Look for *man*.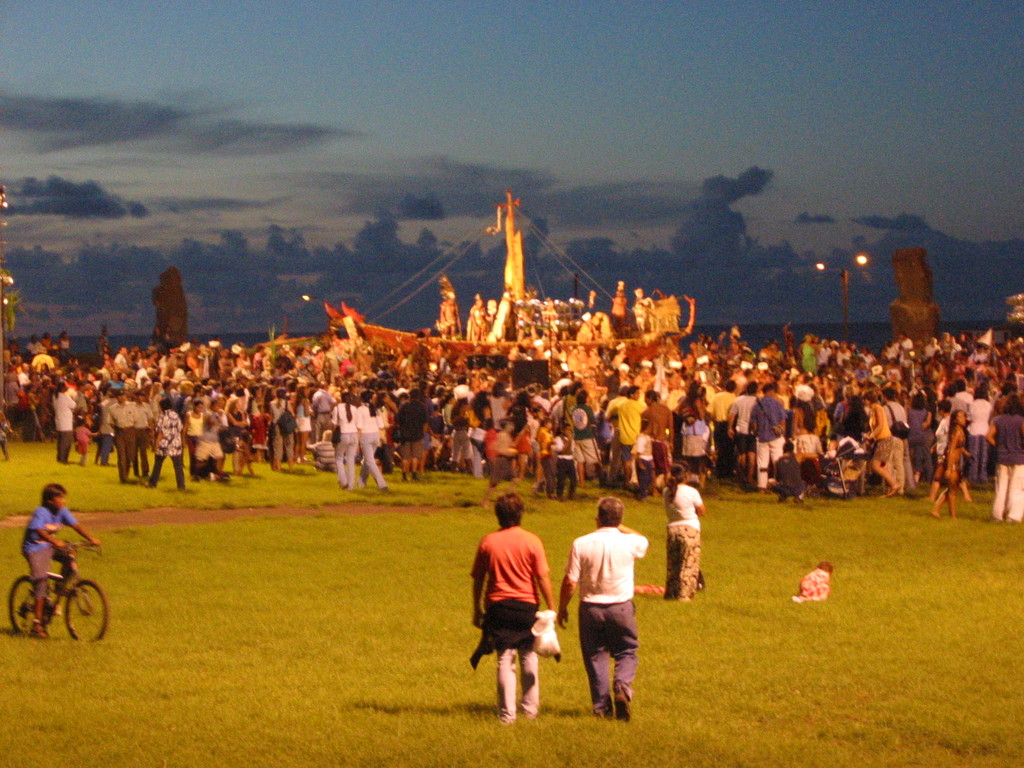
Found: (467, 513, 561, 731).
